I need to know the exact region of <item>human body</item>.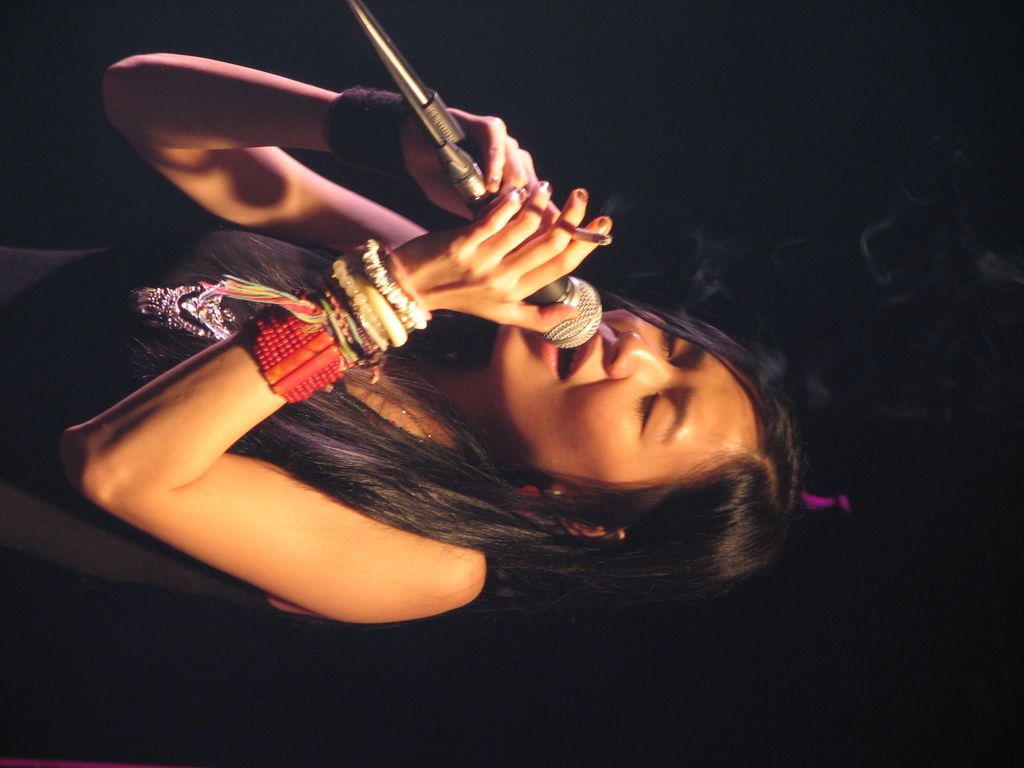
Region: 82 29 819 640.
